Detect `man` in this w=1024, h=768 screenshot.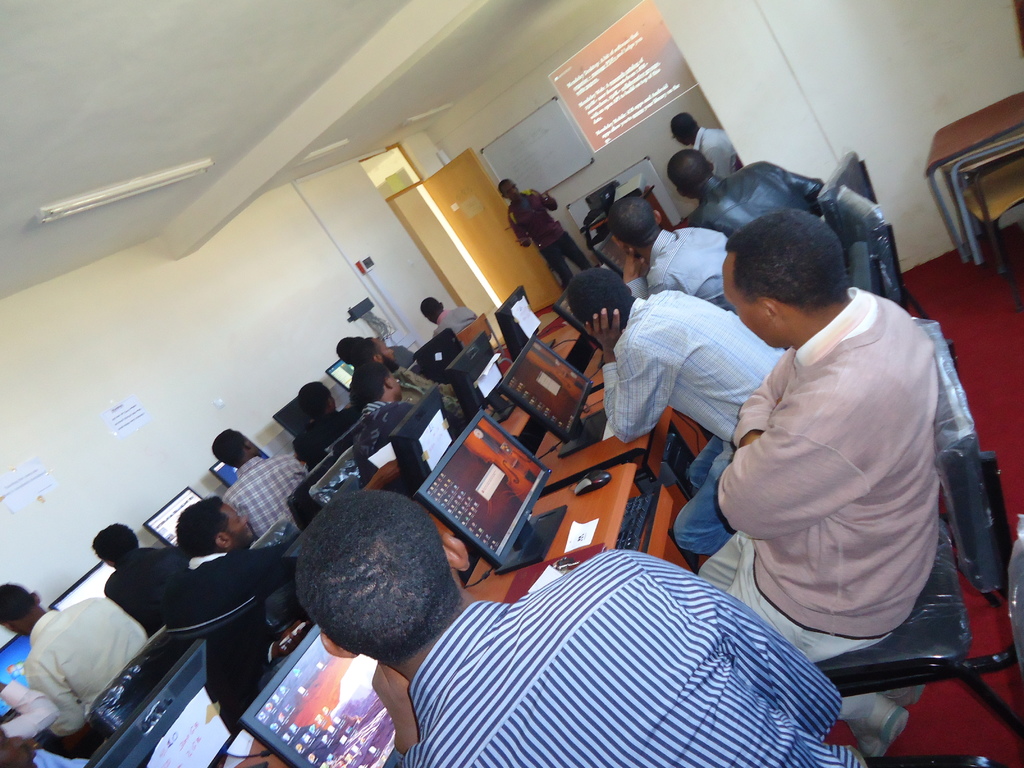
Detection: (348,335,464,415).
